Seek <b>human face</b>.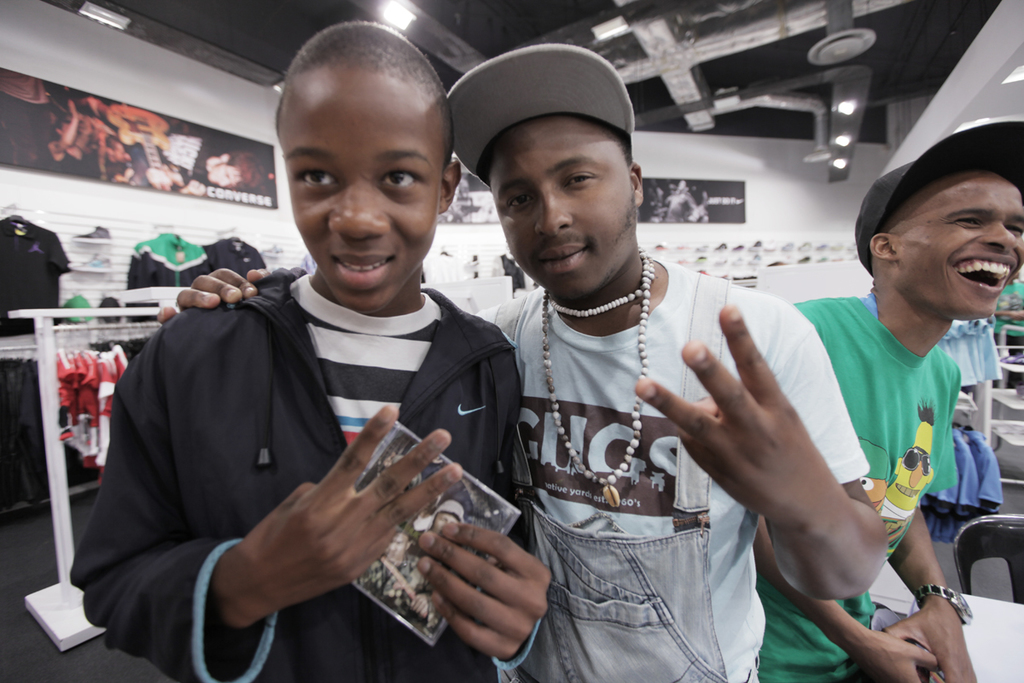
pyautogui.locateOnScreen(492, 119, 636, 299).
